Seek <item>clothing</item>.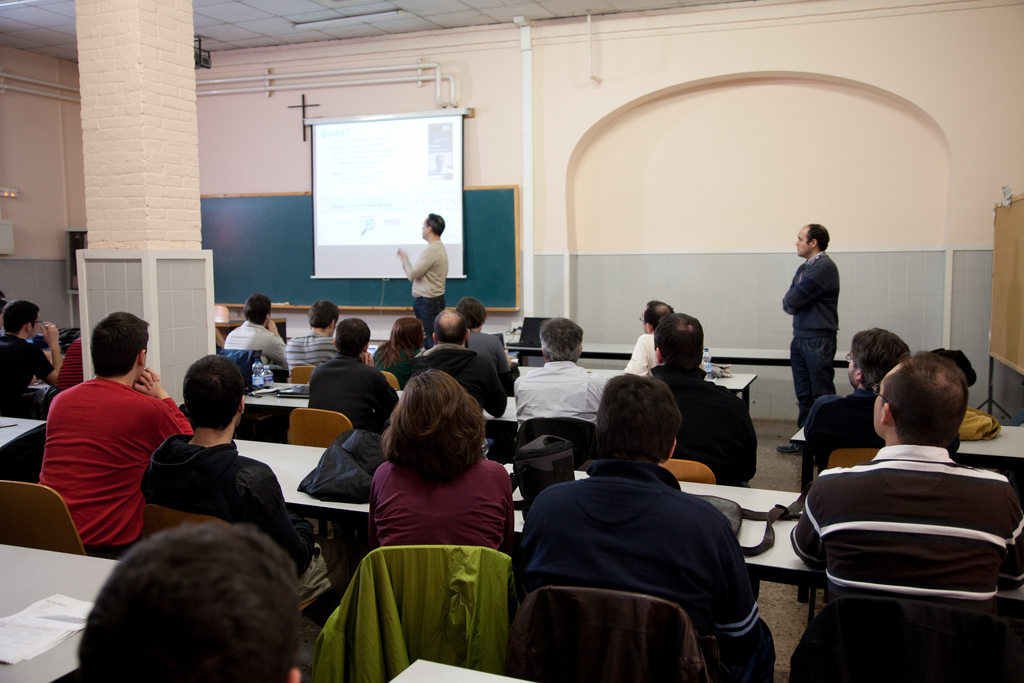
{"x1": 790, "y1": 444, "x2": 1023, "y2": 612}.
